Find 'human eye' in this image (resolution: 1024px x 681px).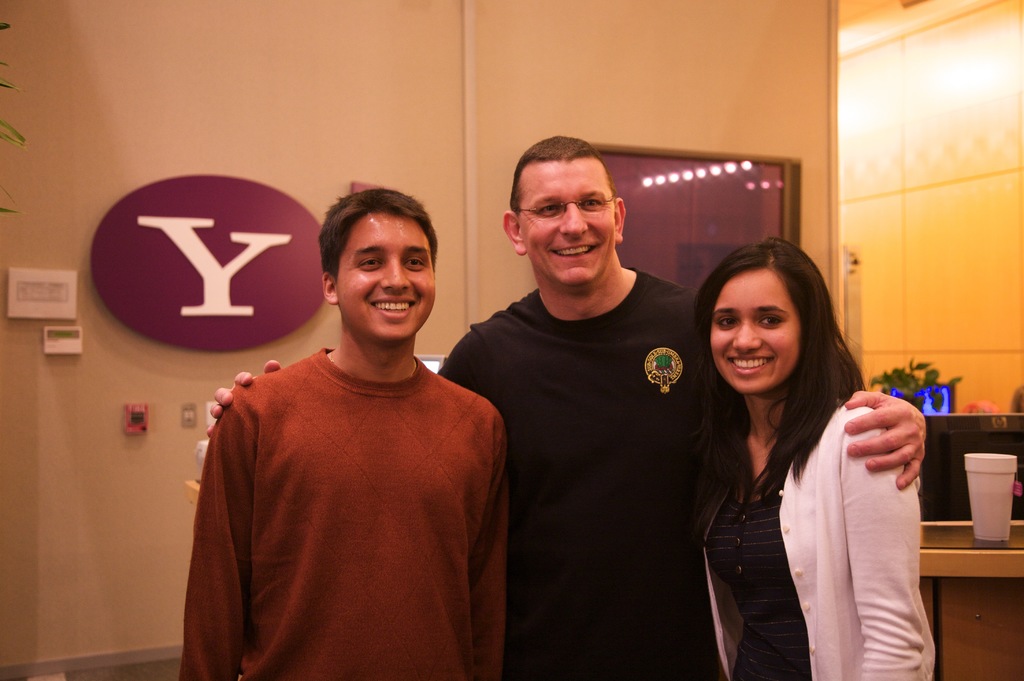
{"x1": 405, "y1": 256, "x2": 429, "y2": 274}.
